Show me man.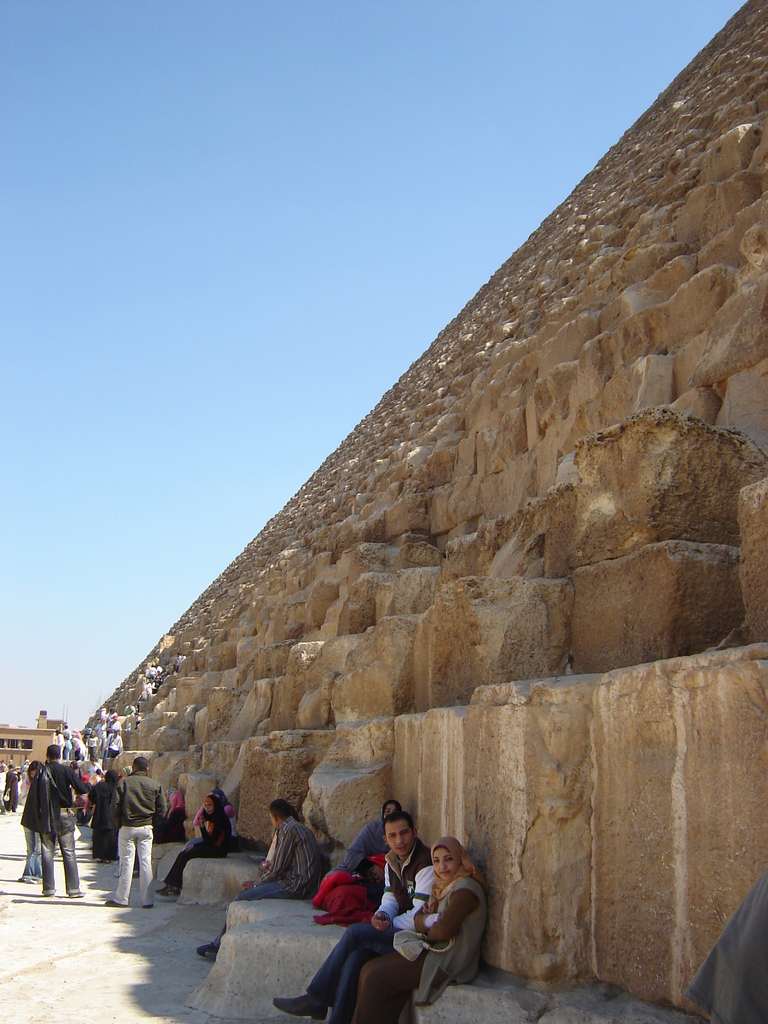
man is here: <region>0, 764, 8, 806</region>.
